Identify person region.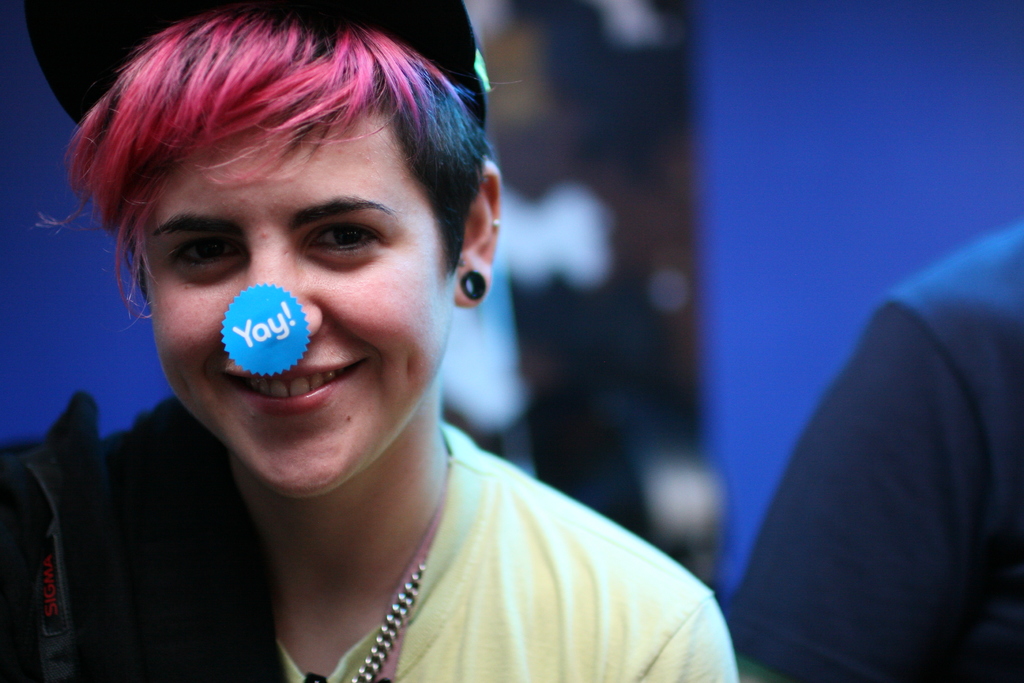
Region: detection(35, 0, 727, 675).
